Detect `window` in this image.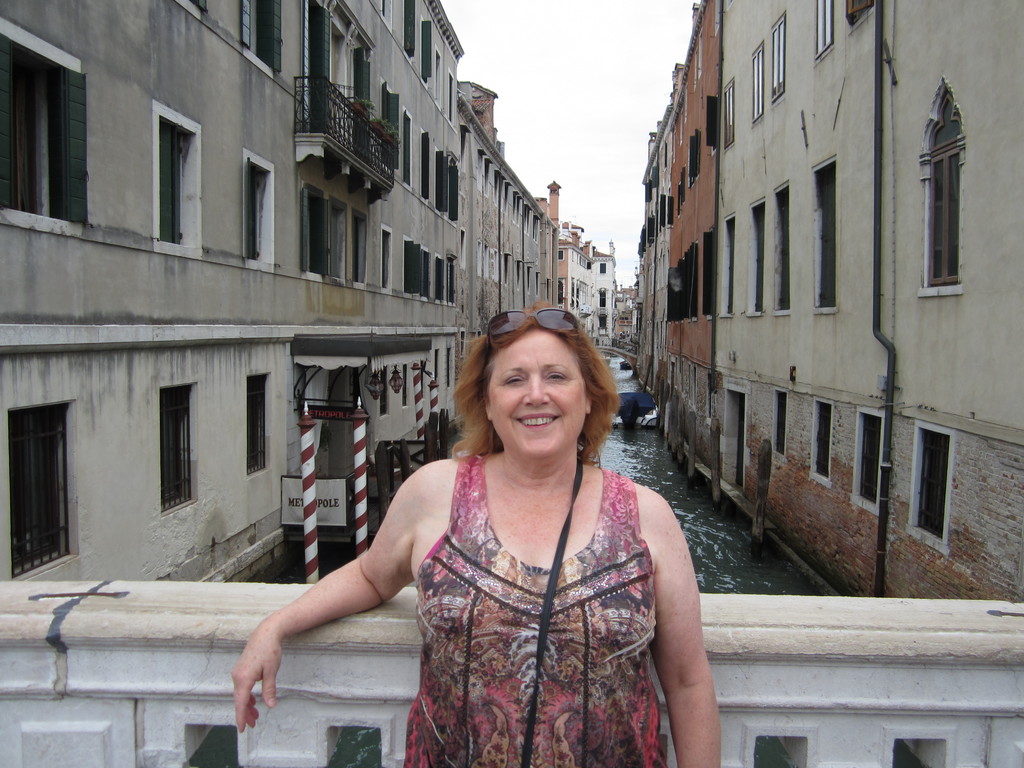
Detection: 421, 131, 432, 205.
